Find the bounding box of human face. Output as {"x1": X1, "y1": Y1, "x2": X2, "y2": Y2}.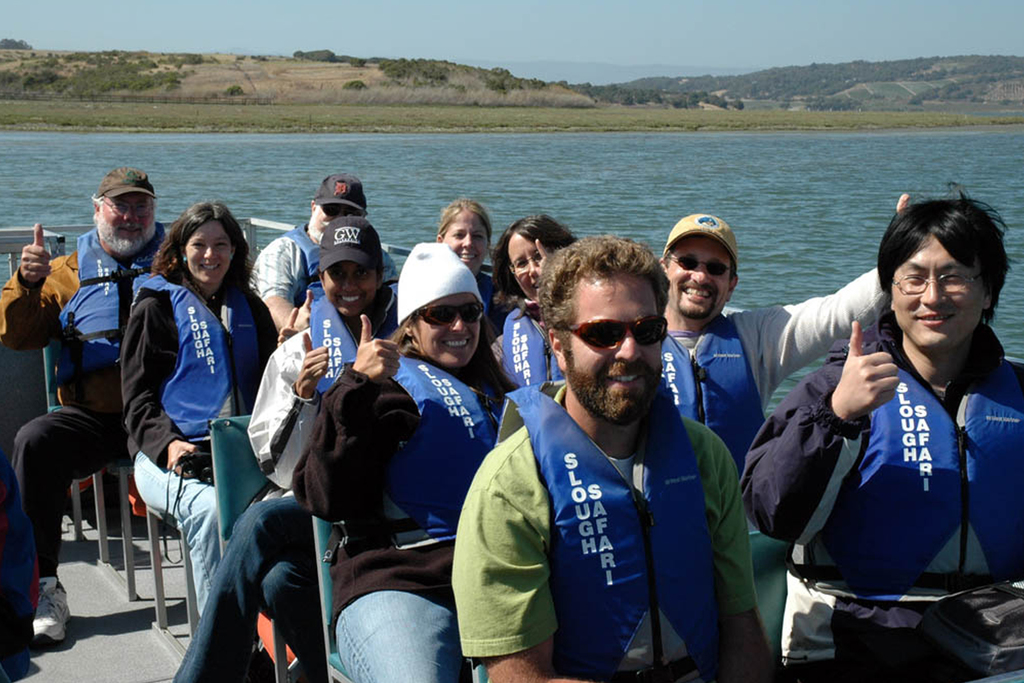
{"x1": 666, "y1": 237, "x2": 731, "y2": 322}.
